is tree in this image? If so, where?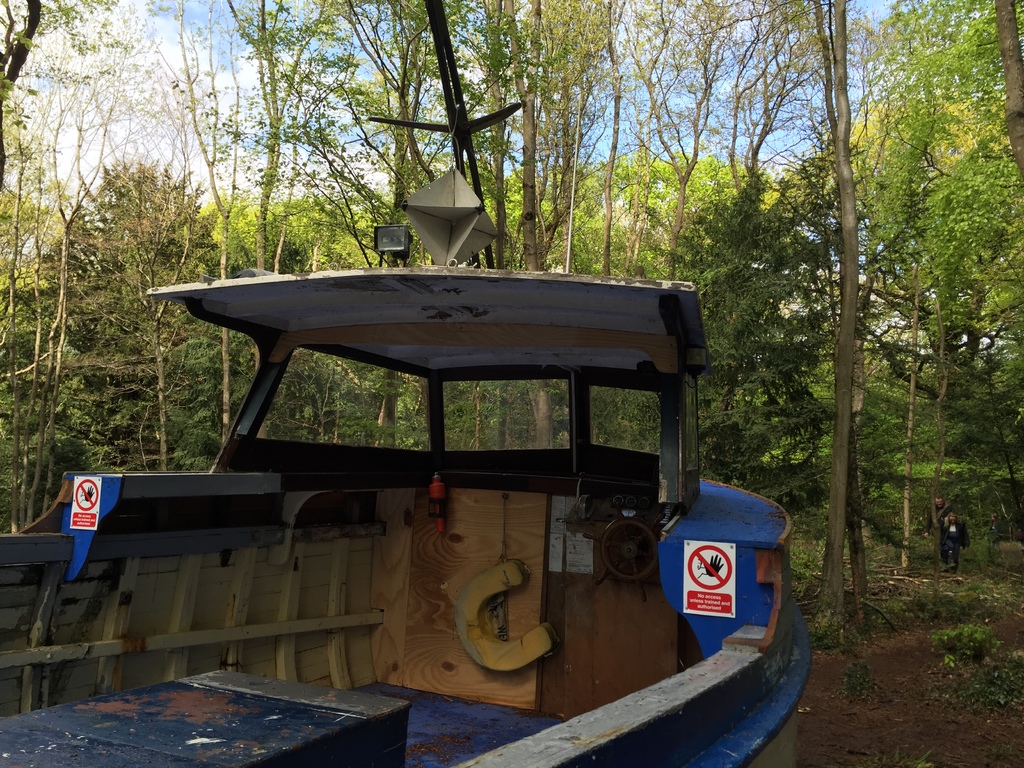
Yes, at BBox(228, 0, 347, 308).
